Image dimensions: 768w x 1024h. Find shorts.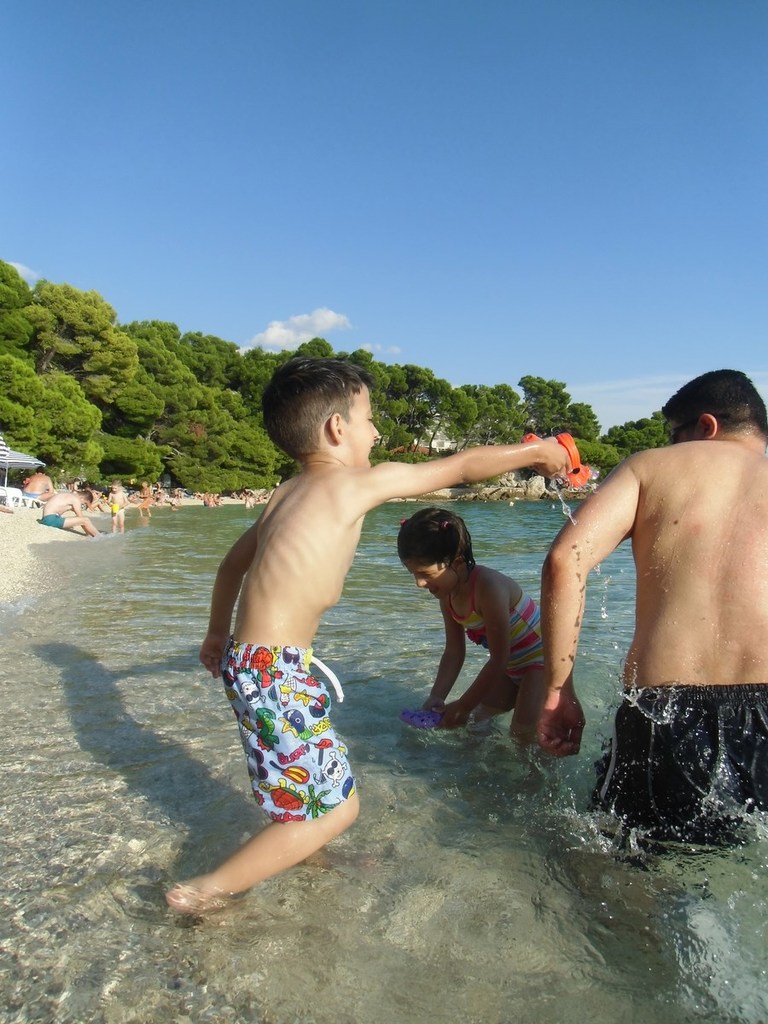
crop(39, 511, 64, 529).
